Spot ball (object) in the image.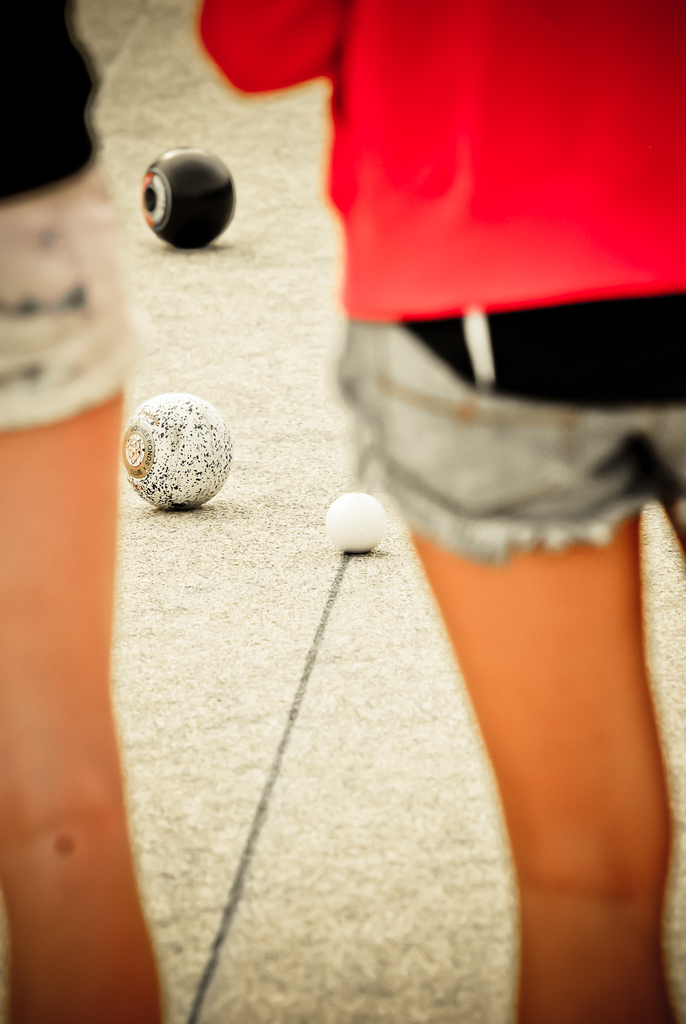
ball (object) found at l=136, t=147, r=234, b=247.
